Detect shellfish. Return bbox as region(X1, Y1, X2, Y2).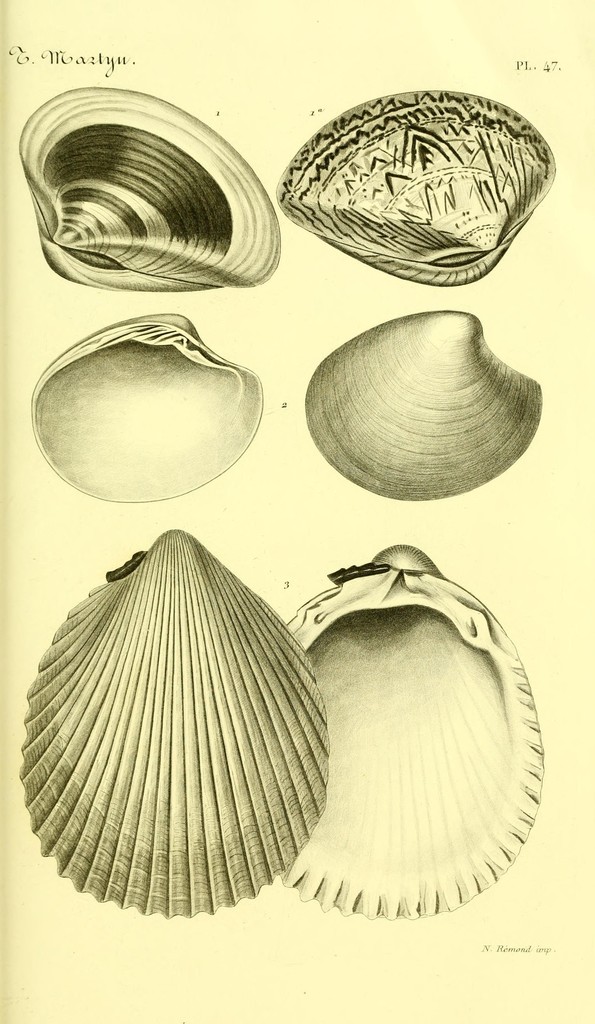
region(17, 525, 328, 915).
